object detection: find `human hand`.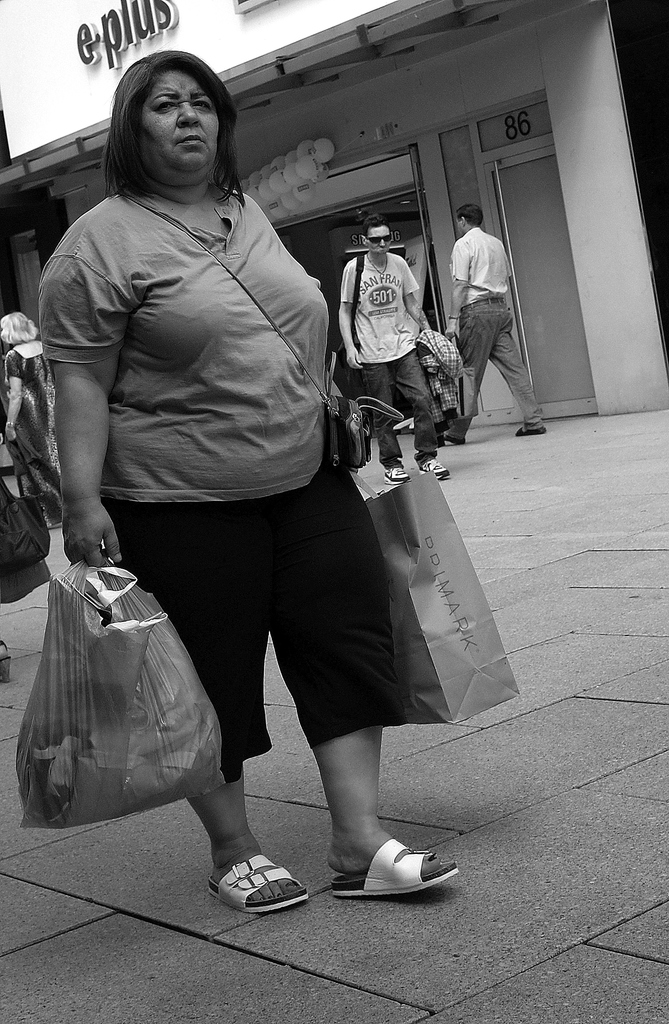
3,421,20,445.
